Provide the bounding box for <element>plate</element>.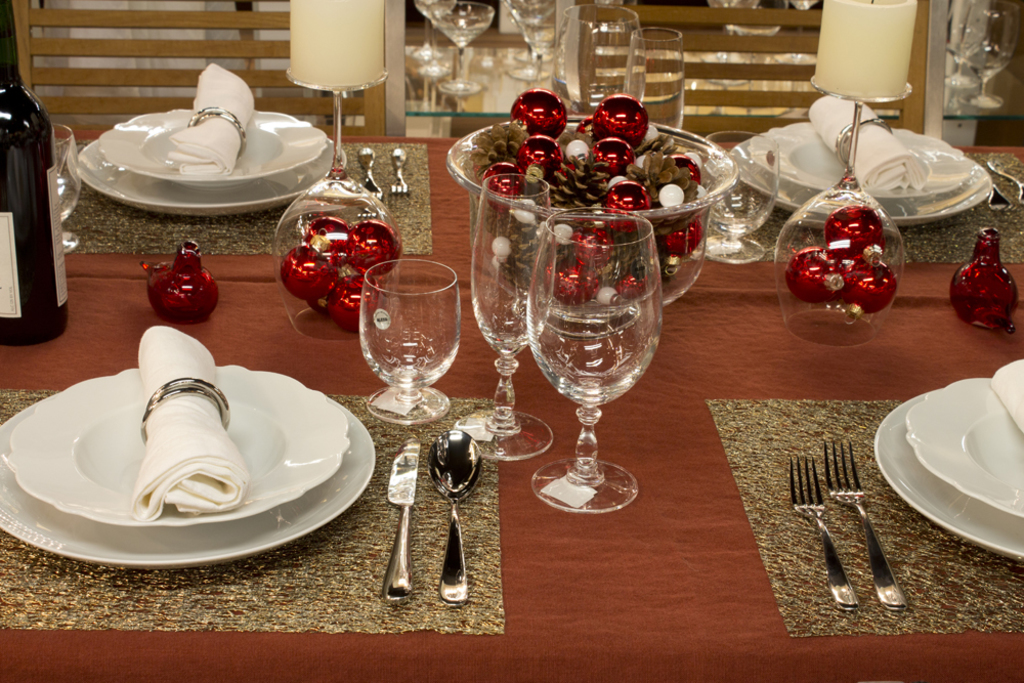
(874,387,1023,556).
